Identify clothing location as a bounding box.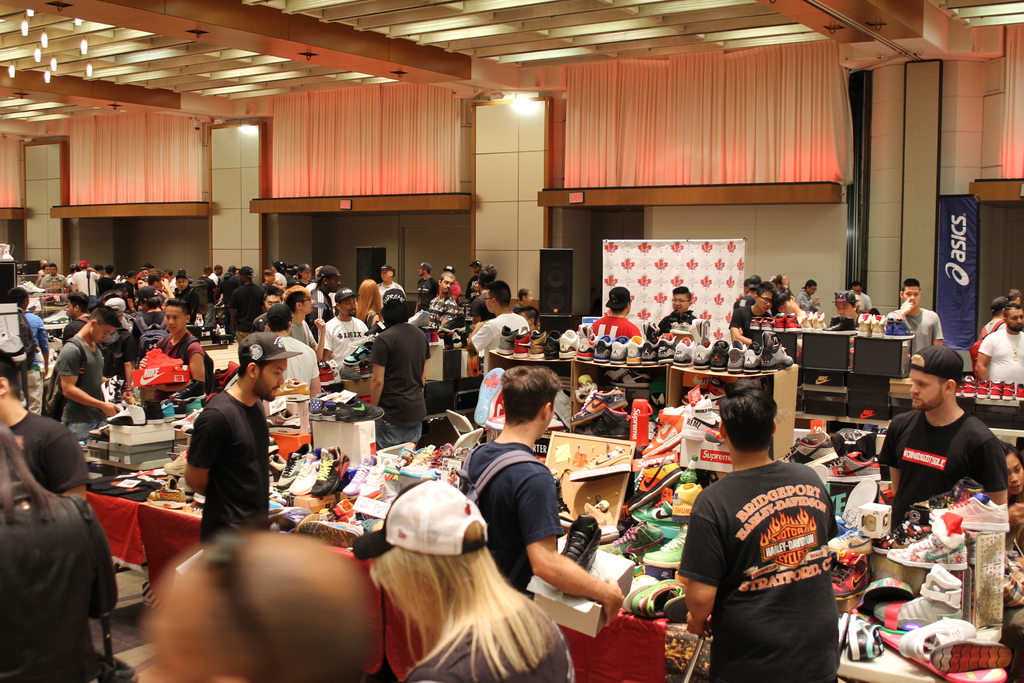
bbox=(881, 400, 1007, 567).
